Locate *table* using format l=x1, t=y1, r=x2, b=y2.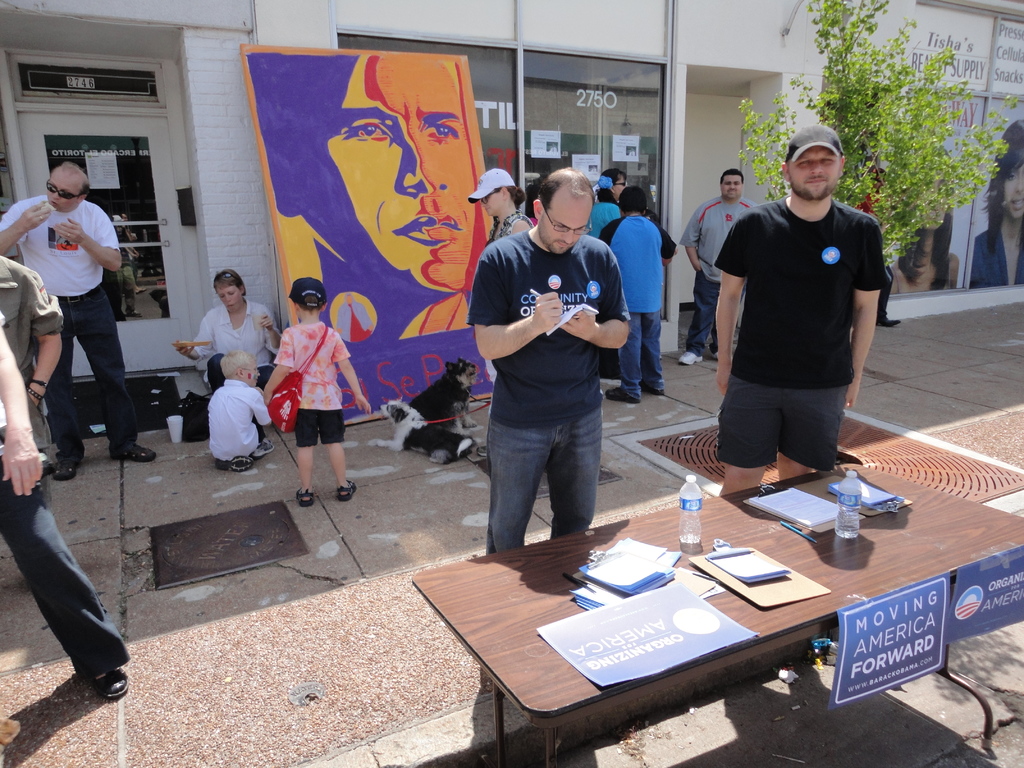
l=398, t=435, r=1007, b=756.
